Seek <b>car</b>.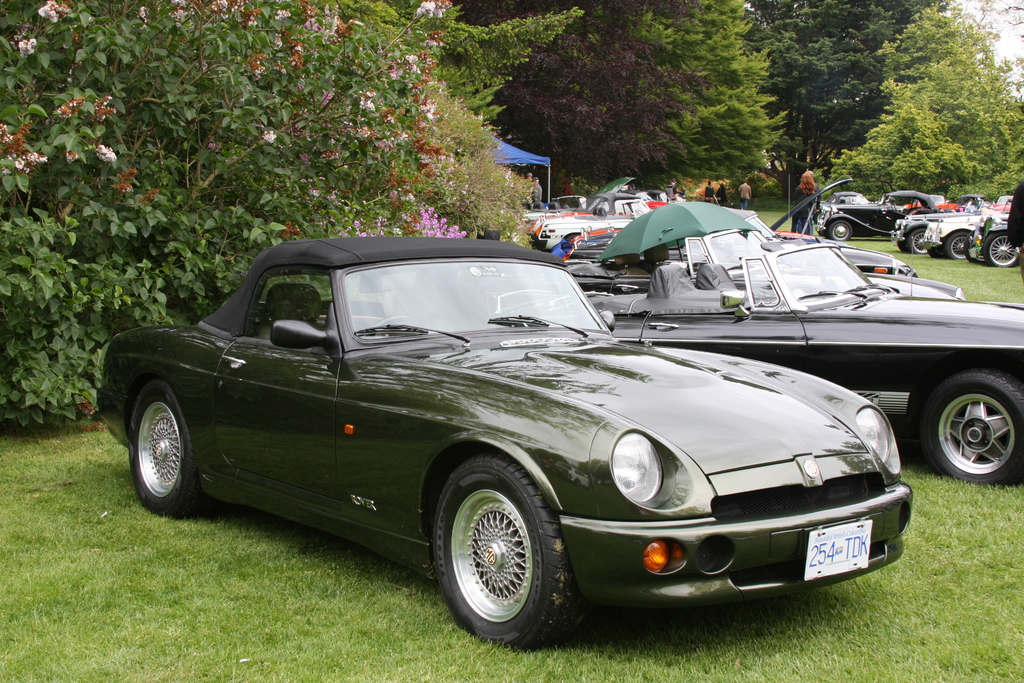
599:245:1023:489.
